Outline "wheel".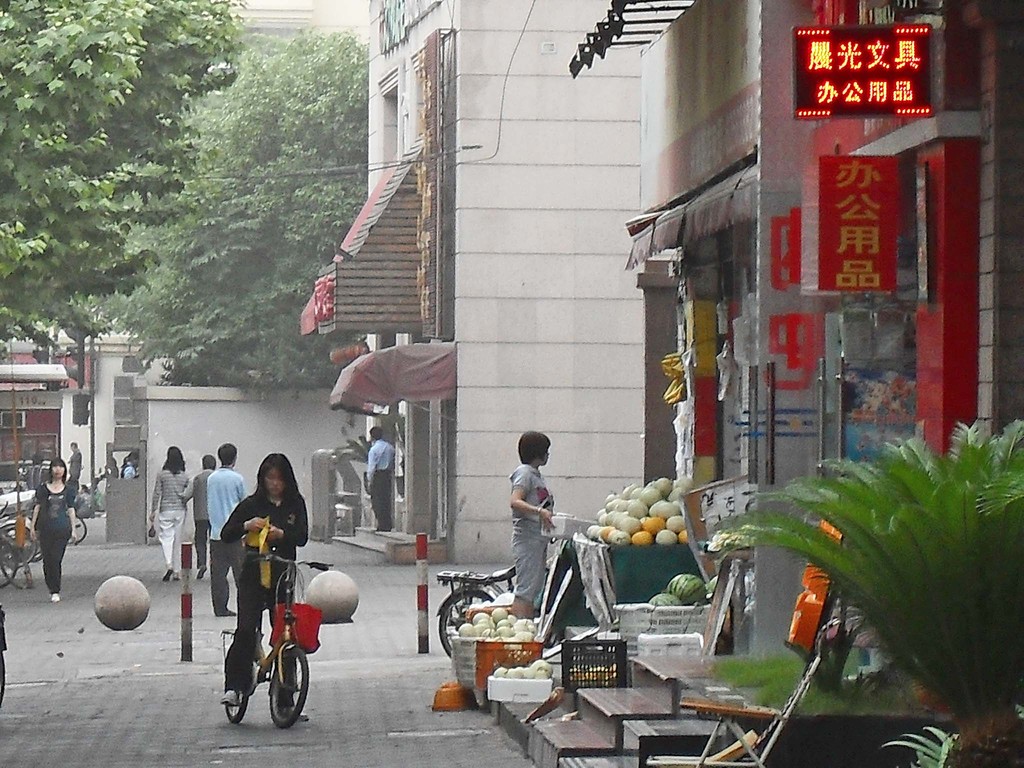
Outline: {"x1": 438, "y1": 590, "x2": 495, "y2": 660}.
